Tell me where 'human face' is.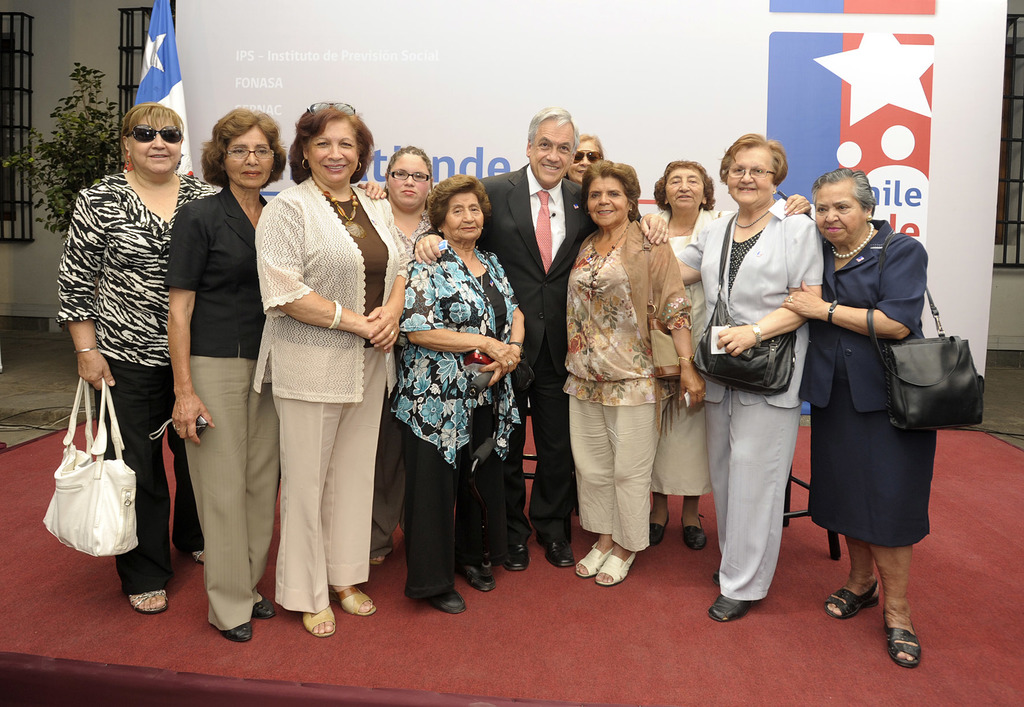
'human face' is at box=[132, 117, 186, 175].
